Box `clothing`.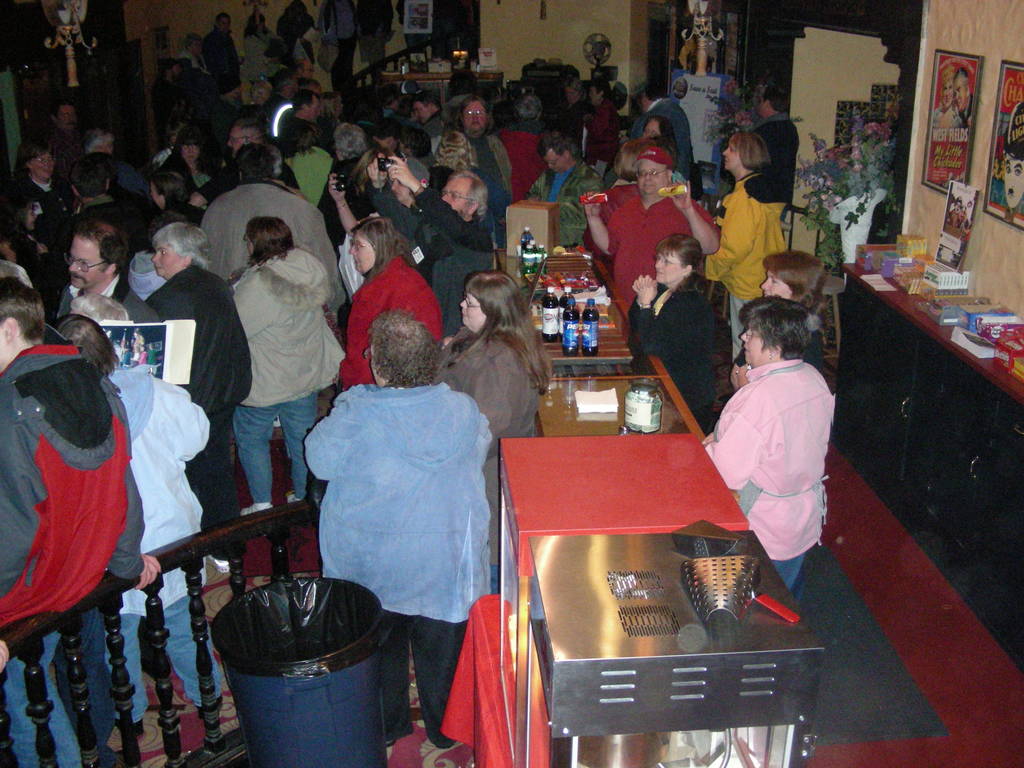
locate(145, 264, 251, 559).
